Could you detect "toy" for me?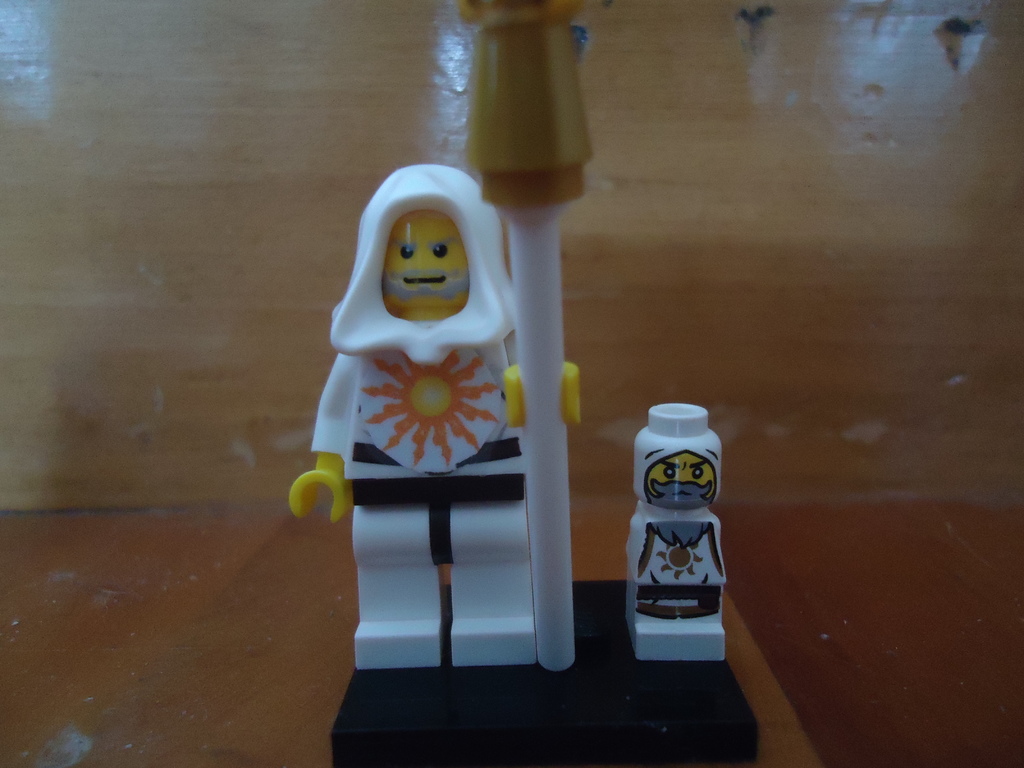
Detection result: select_region(619, 414, 736, 661).
